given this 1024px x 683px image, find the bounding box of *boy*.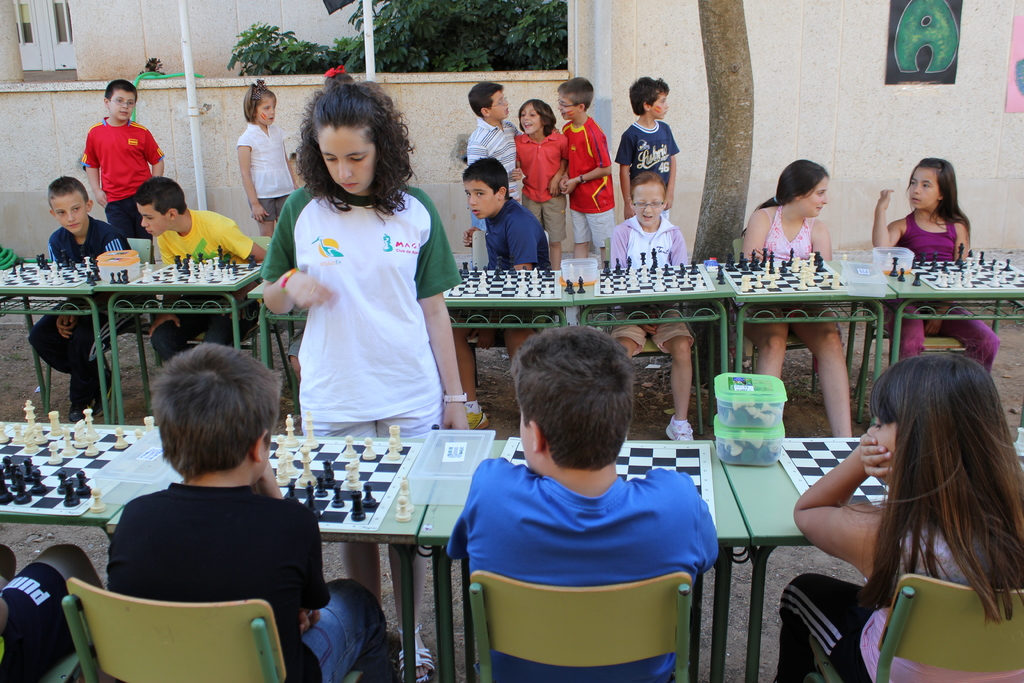
locate(43, 176, 123, 413).
